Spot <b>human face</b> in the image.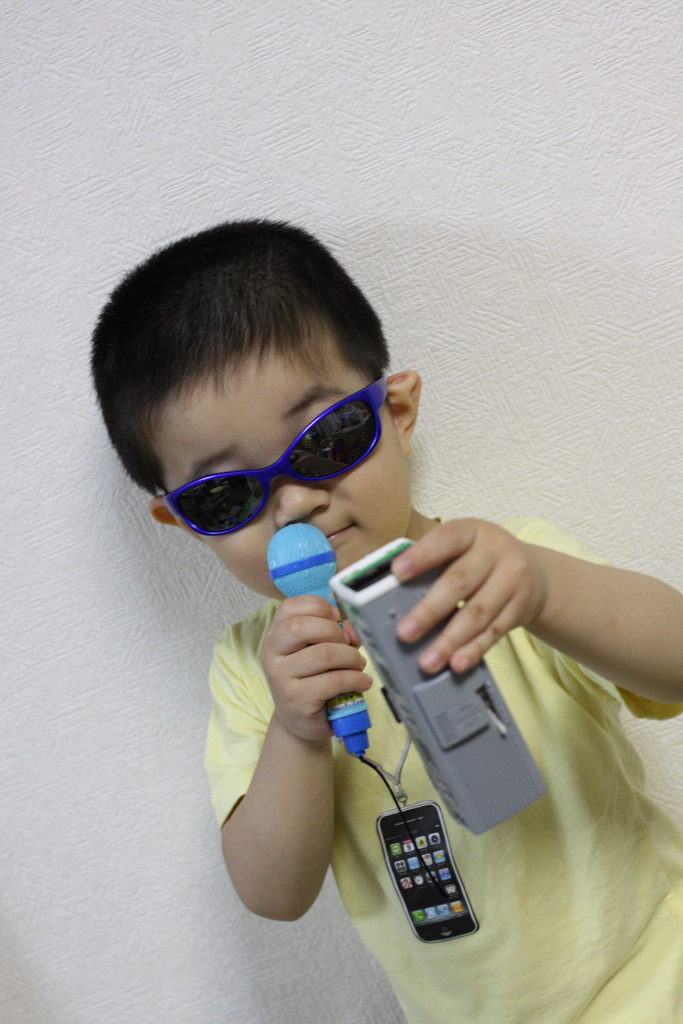
<b>human face</b> found at locate(135, 312, 410, 617).
